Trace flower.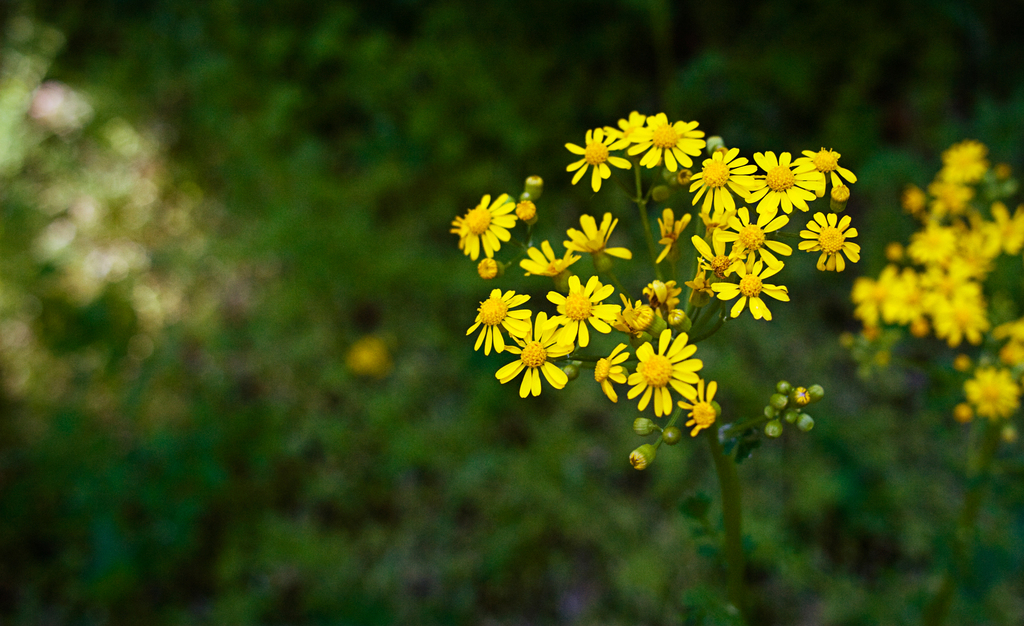
Traced to bbox=[520, 239, 579, 294].
